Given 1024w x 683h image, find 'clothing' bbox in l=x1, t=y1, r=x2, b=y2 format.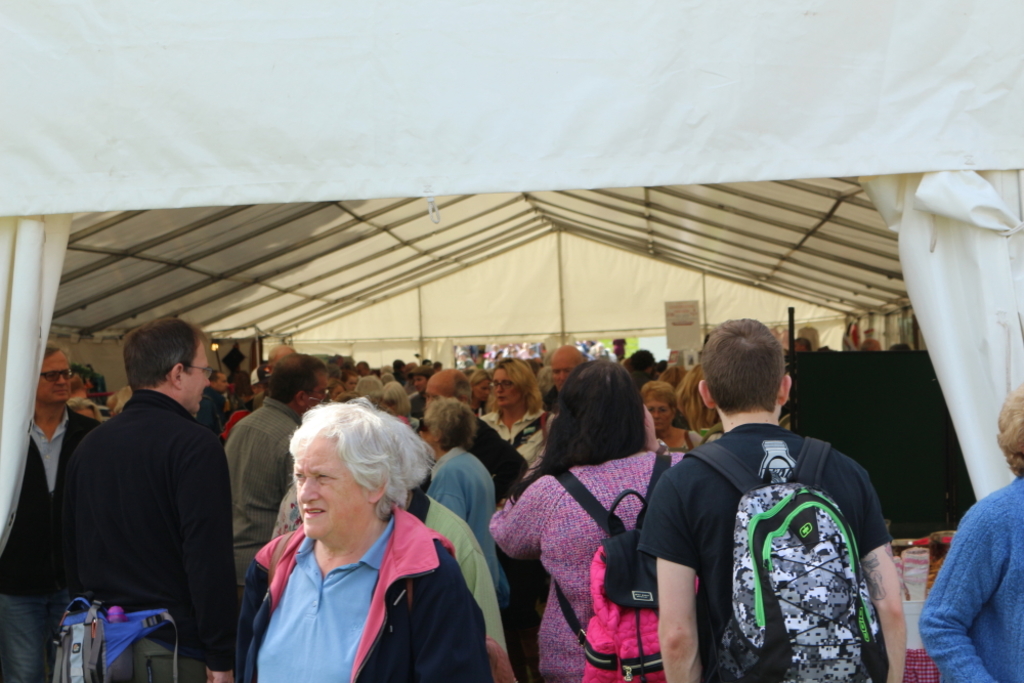
l=486, t=442, r=684, b=682.
